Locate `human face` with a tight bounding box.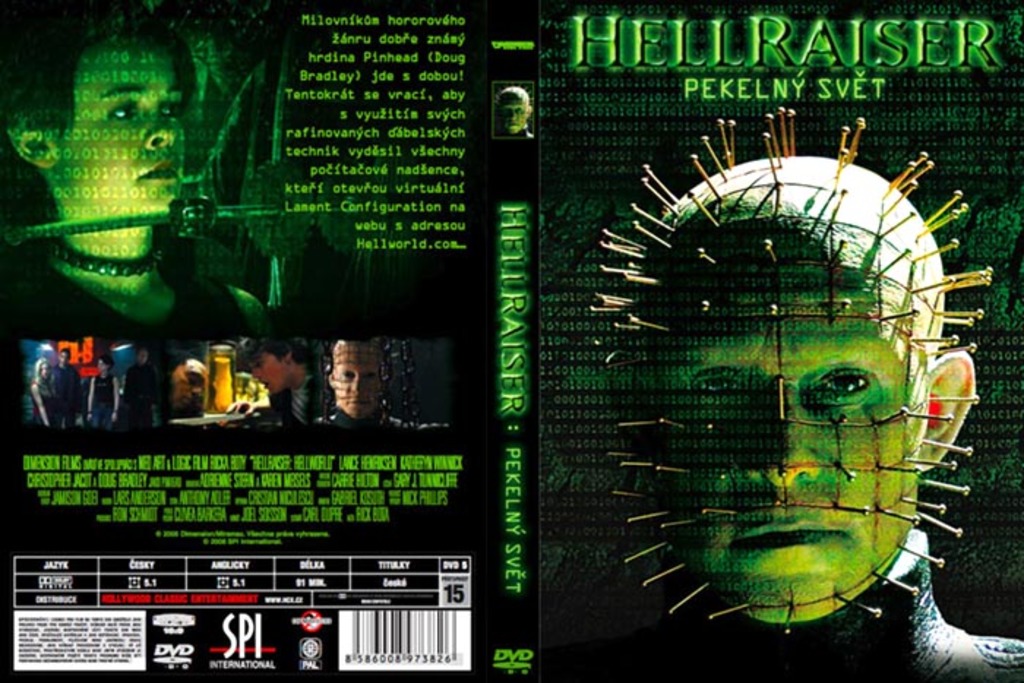
box(180, 357, 208, 412).
